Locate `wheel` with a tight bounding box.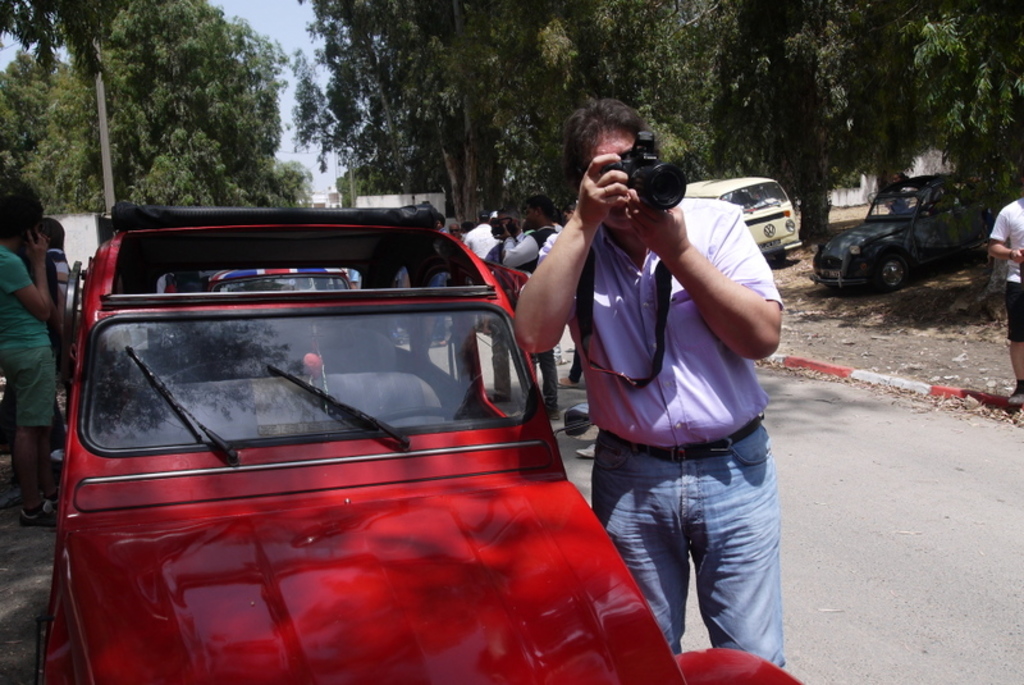
375 408 456 425.
